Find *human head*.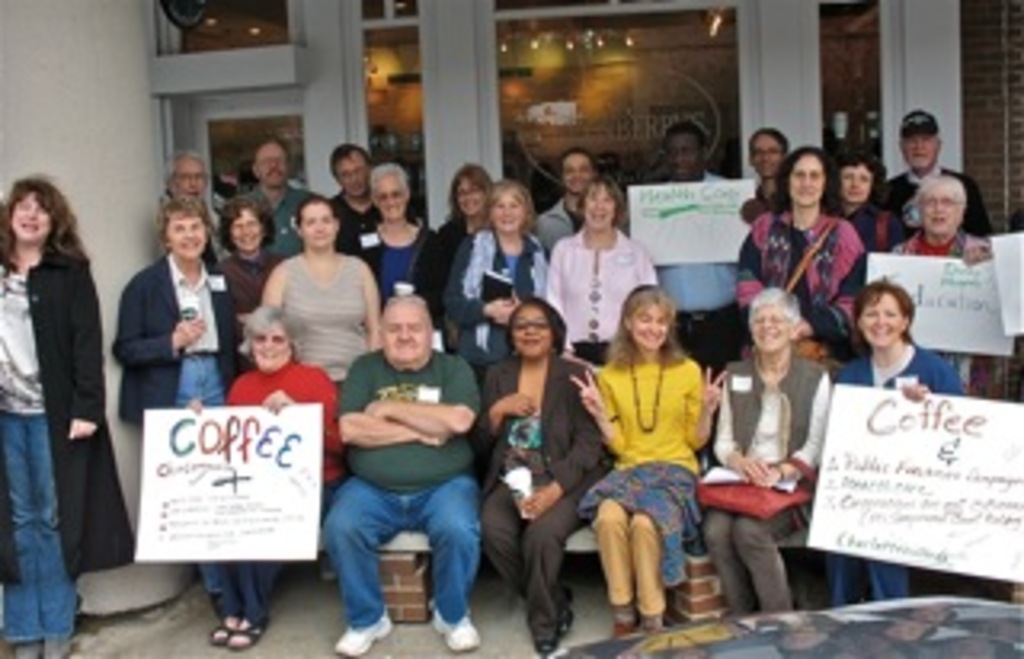
621 288 688 358.
